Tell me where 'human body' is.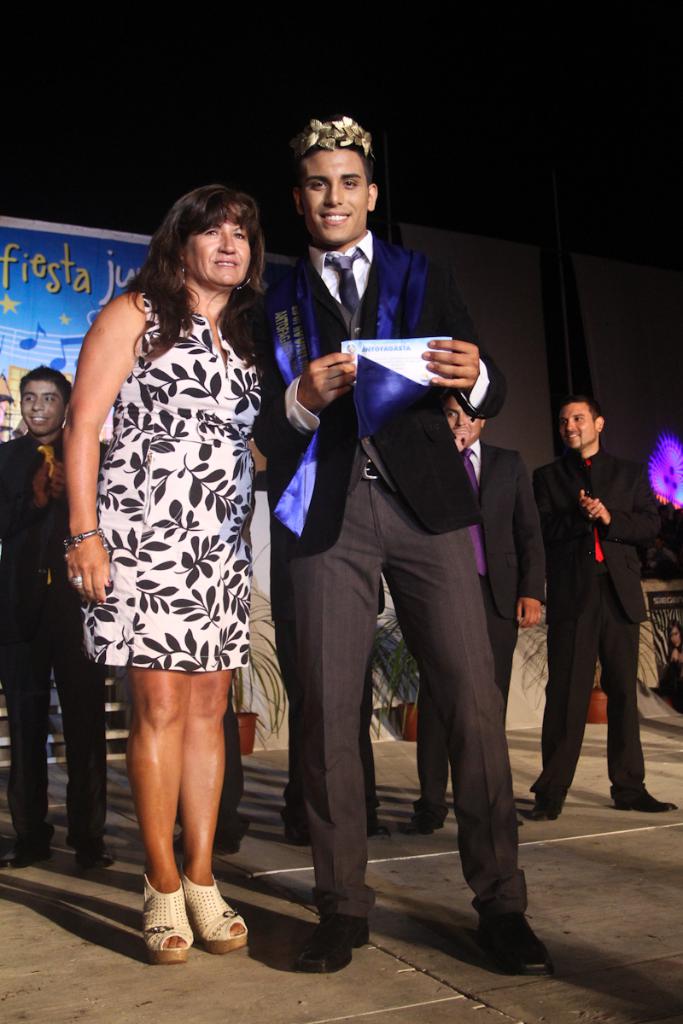
'human body' is at (left=0, top=410, right=119, bottom=885).
